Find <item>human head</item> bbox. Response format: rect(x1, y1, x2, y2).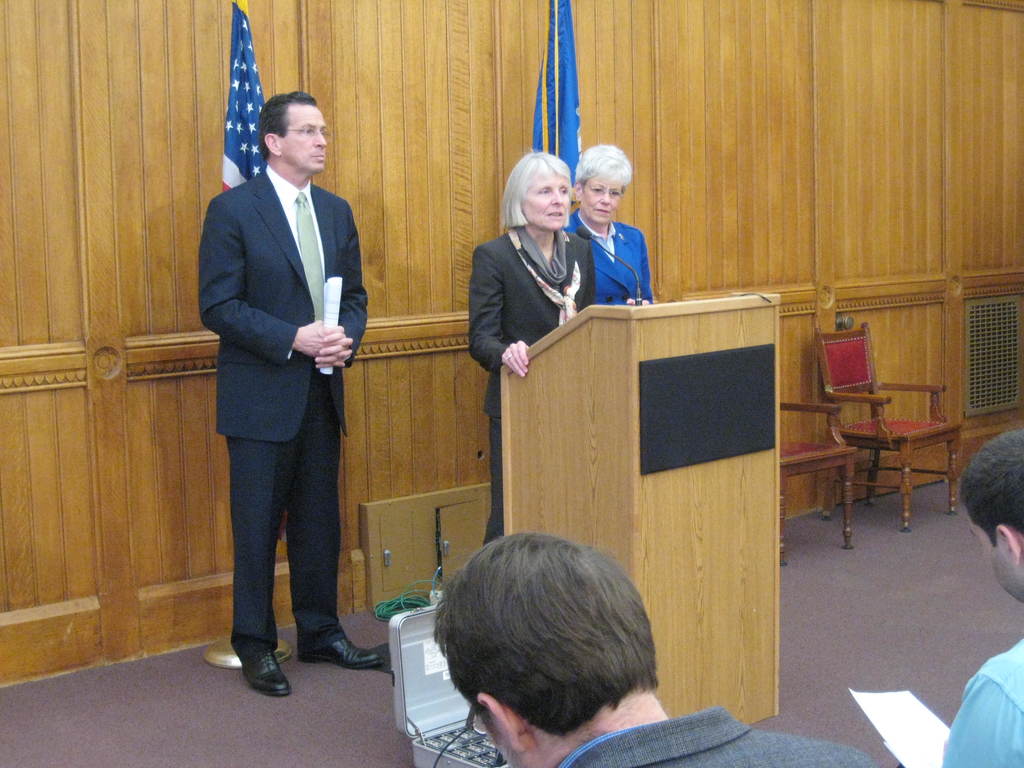
rect(575, 139, 633, 225).
